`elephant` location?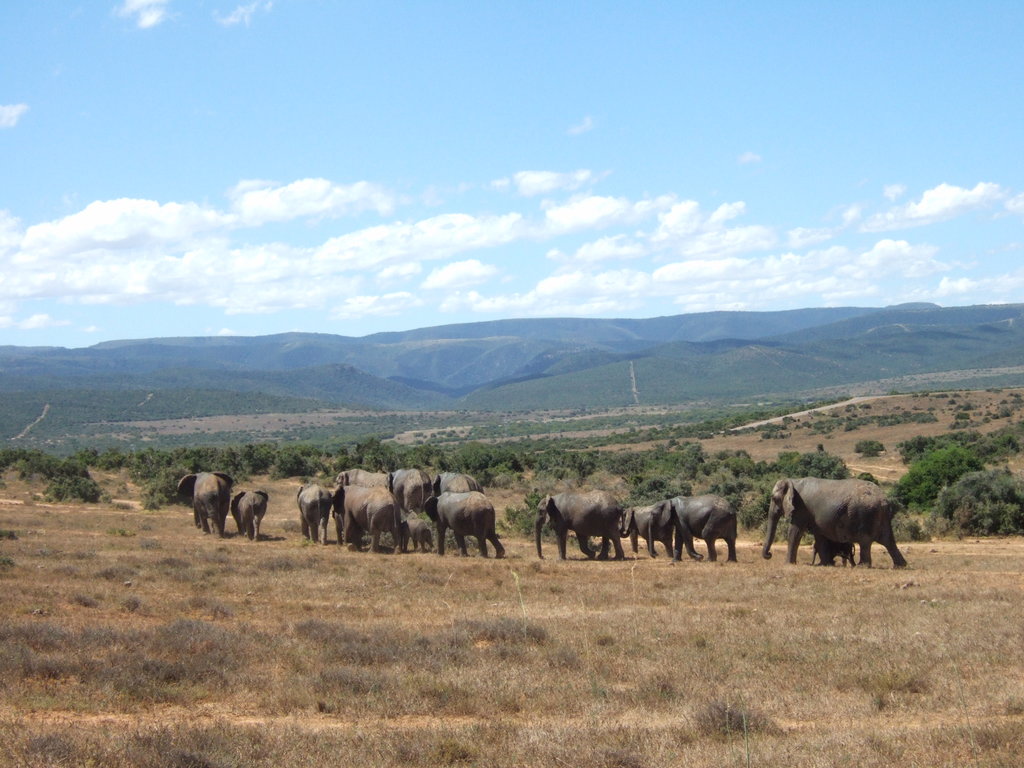
625:502:683:554
